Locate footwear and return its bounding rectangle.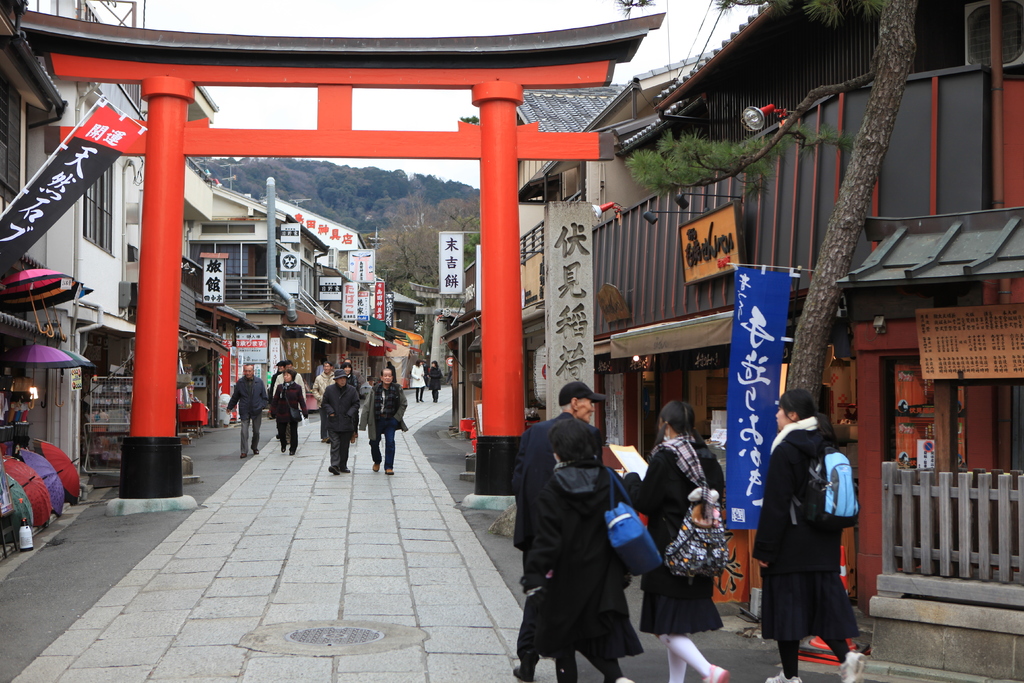
[762, 673, 801, 682].
